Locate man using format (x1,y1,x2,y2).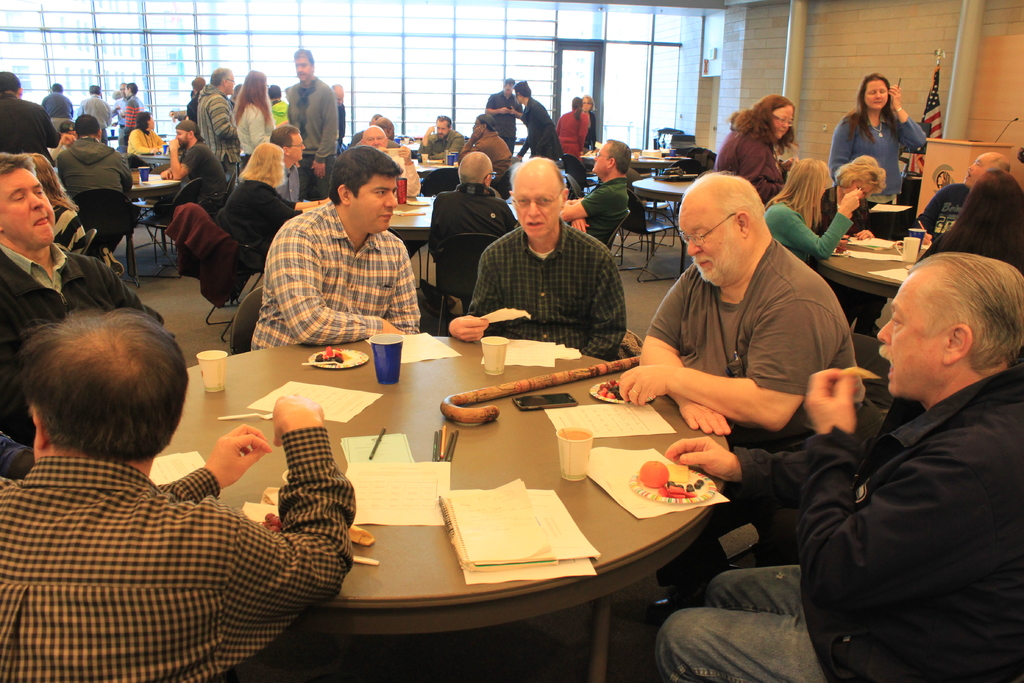
(195,67,243,174).
